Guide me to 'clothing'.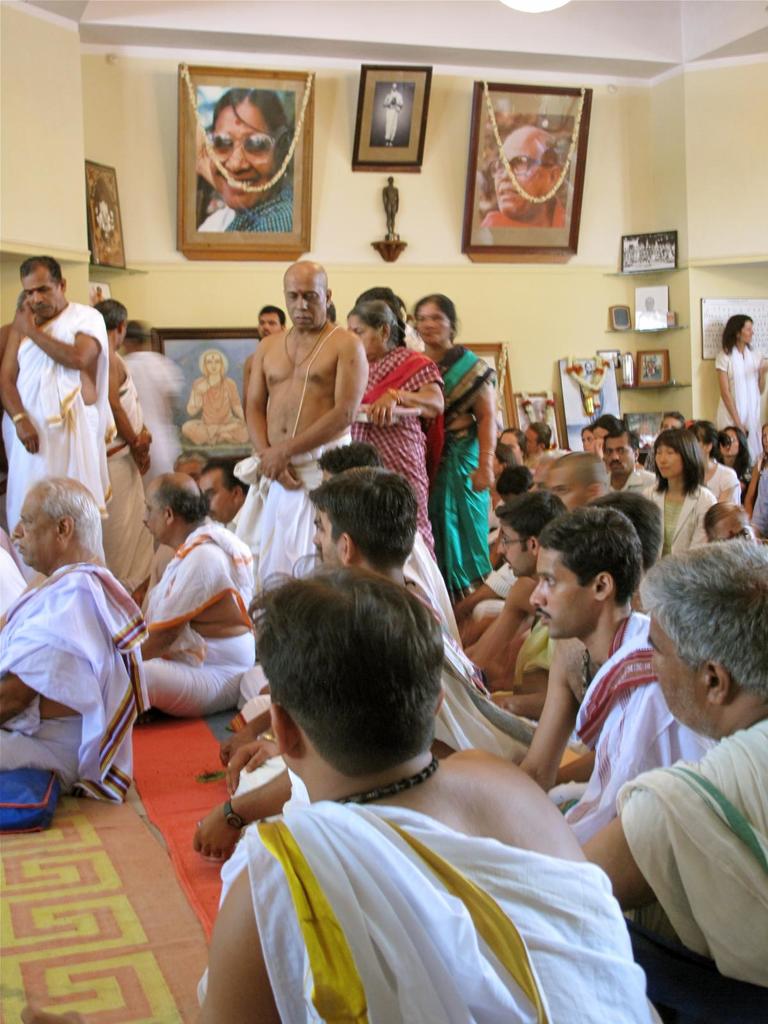
Guidance: <bbox>131, 344, 180, 491</bbox>.
